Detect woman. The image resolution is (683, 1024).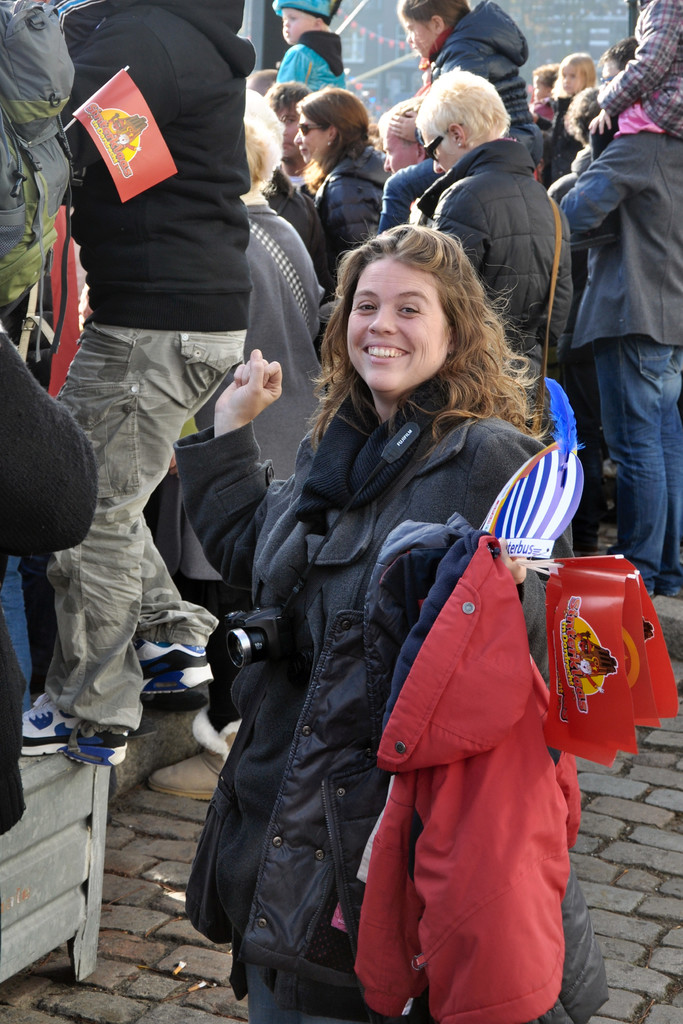
left=178, top=181, right=598, bottom=1019.
